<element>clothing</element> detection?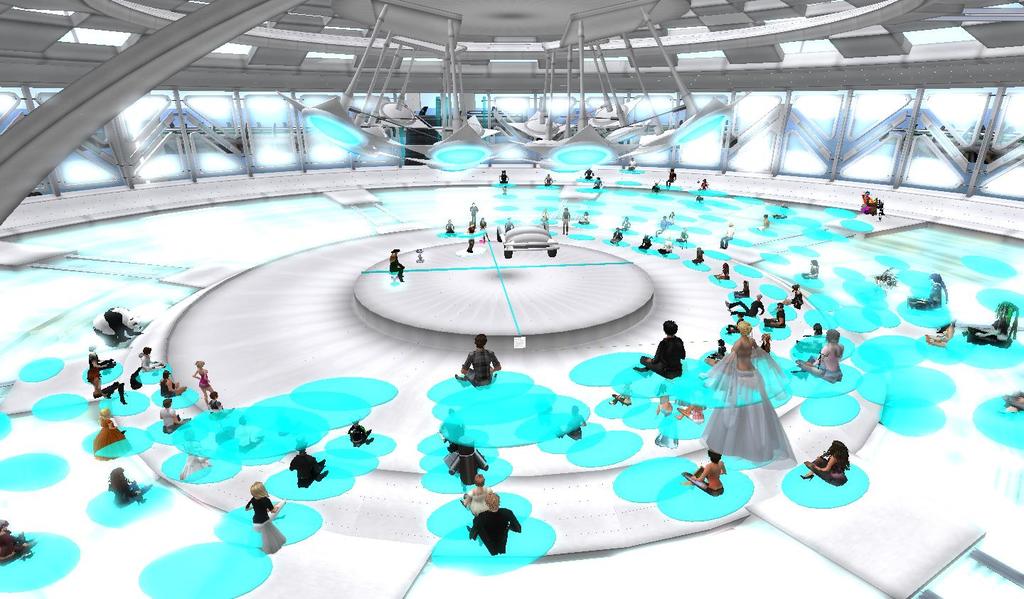
466, 485, 489, 515
